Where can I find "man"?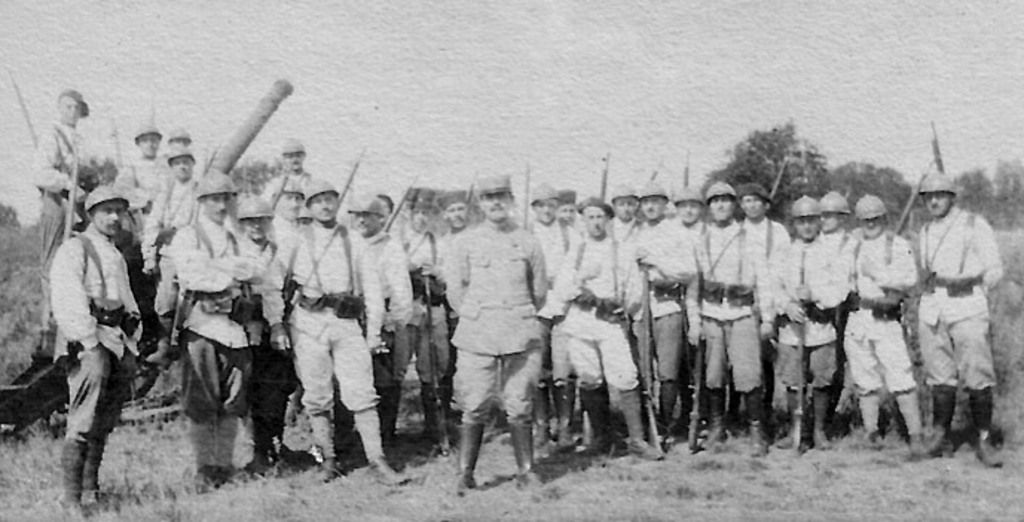
You can find it at region(333, 192, 415, 449).
